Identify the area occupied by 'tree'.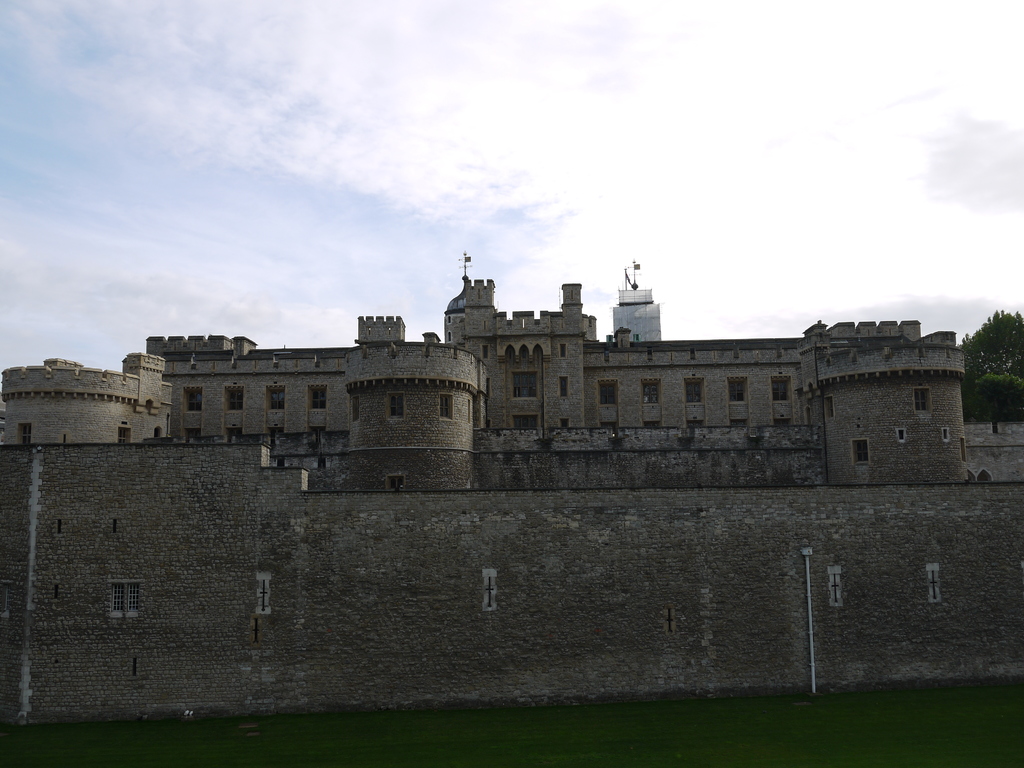
Area: <bbox>983, 375, 1023, 438</bbox>.
